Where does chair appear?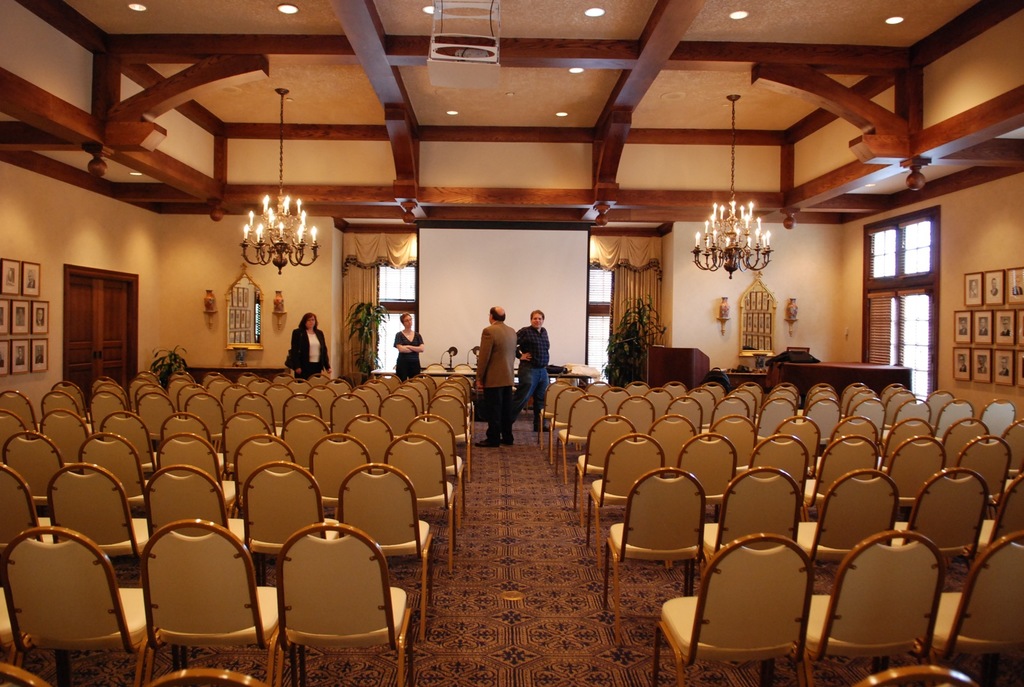
Appears at left=53, top=466, right=145, bottom=558.
